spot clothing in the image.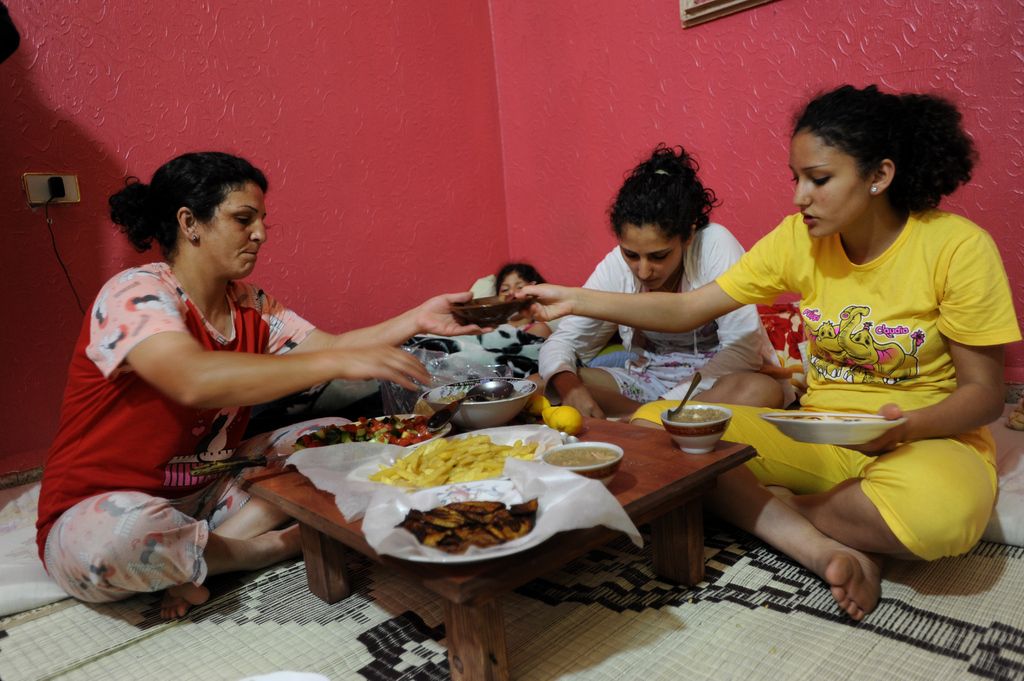
clothing found at left=536, top=223, right=794, bottom=406.
